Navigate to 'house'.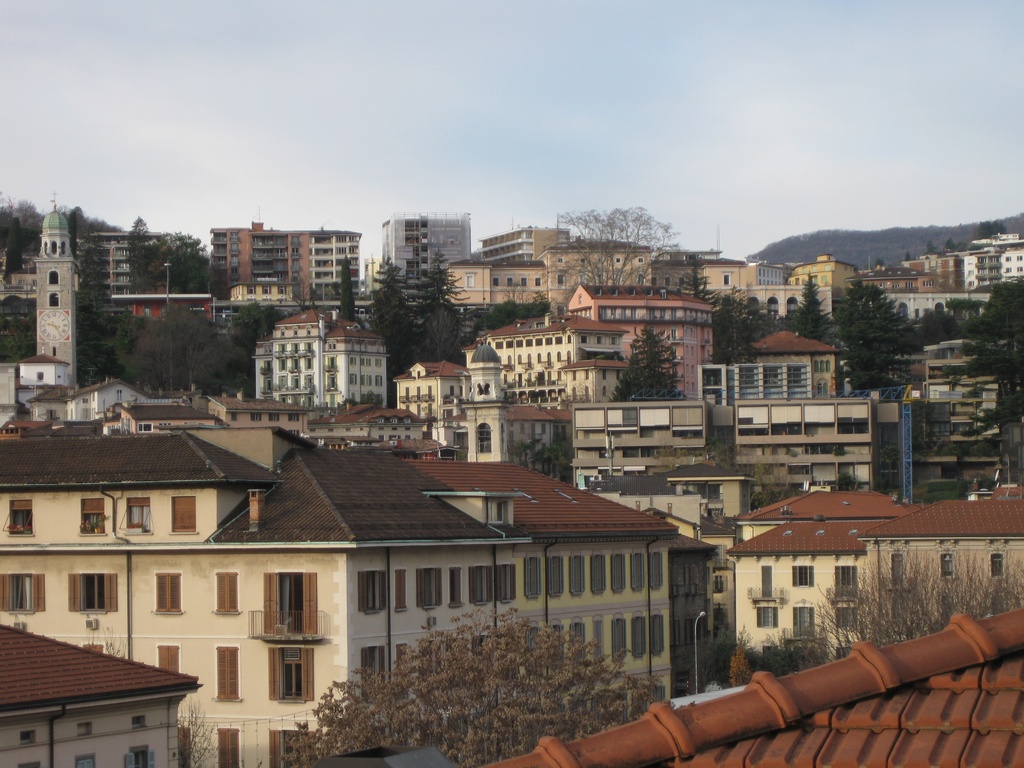
Navigation target: bbox(900, 248, 974, 302).
